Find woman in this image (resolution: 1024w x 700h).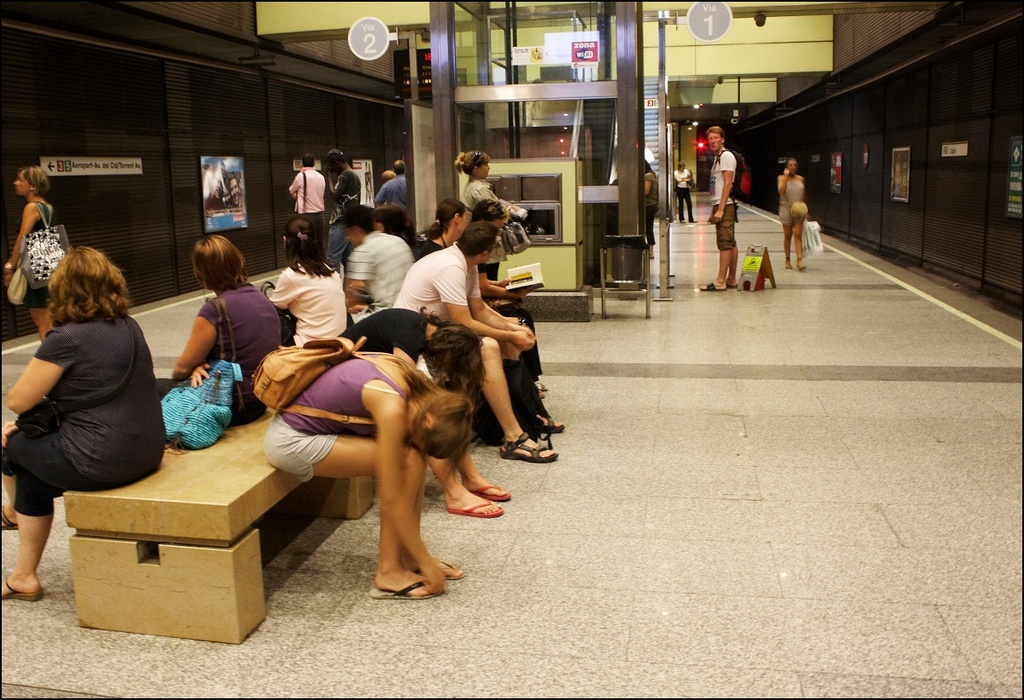
l=337, t=306, r=515, b=520.
